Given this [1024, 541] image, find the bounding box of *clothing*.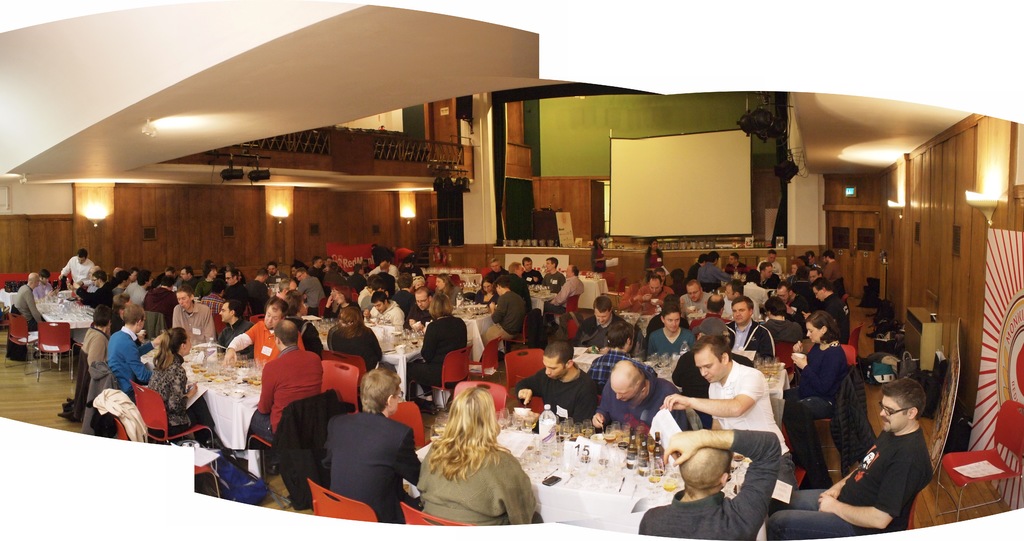
rect(330, 320, 387, 368).
